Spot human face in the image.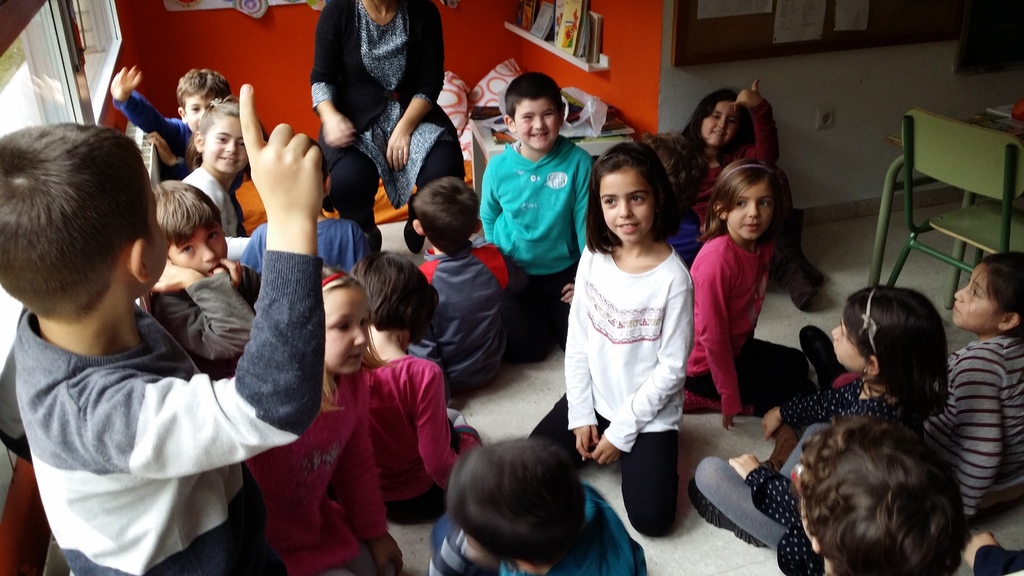
human face found at [x1=800, y1=493, x2=813, y2=541].
